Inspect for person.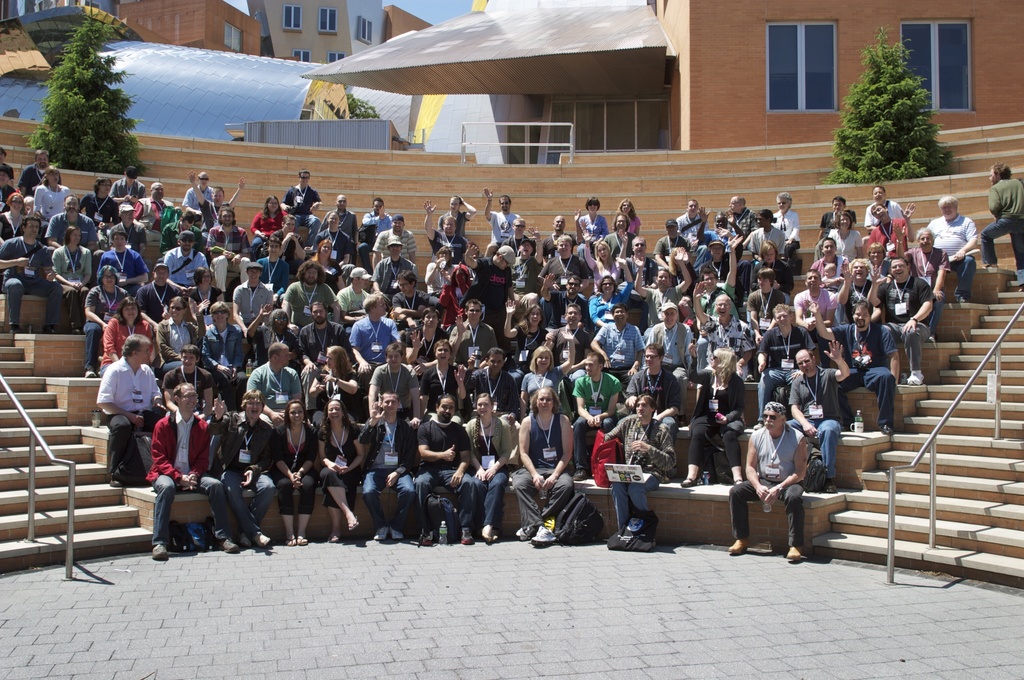
Inspection: bbox=[79, 307, 156, 537].
